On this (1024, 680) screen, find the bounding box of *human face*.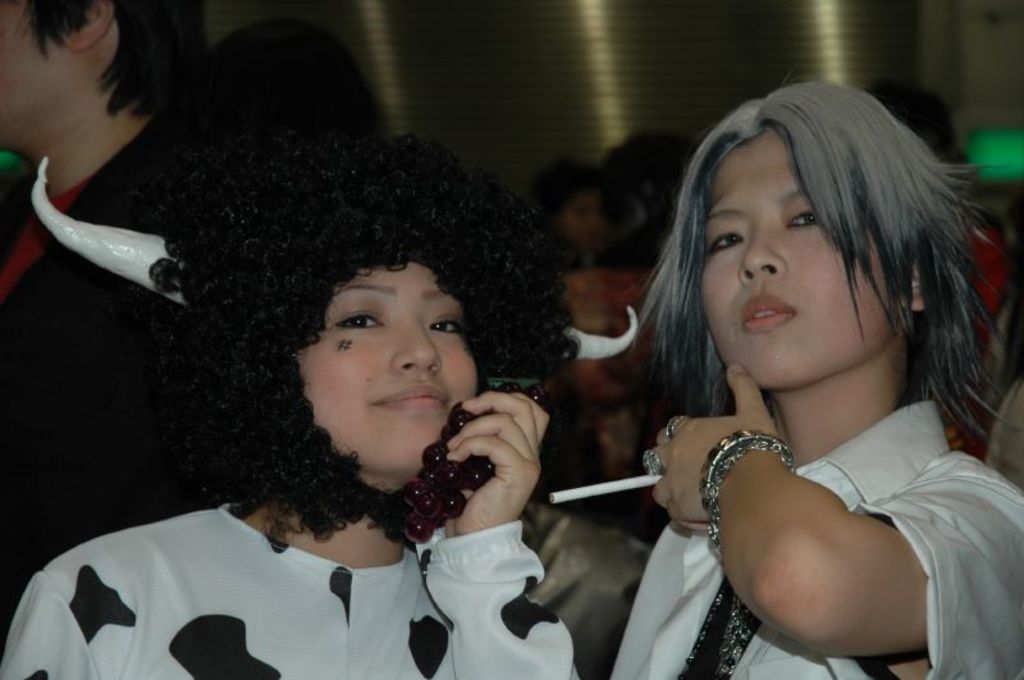
Bounding box: {"left": 691, "top": 127, "right": 900, "bottom": 398}.
